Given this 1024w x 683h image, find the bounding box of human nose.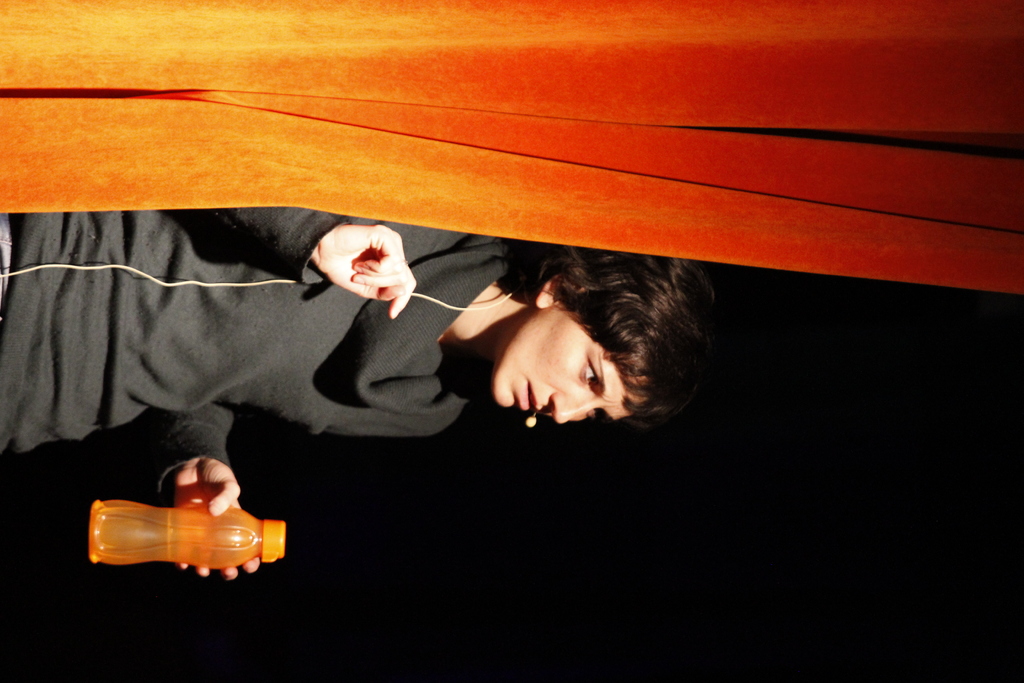
548 395 594 425.
